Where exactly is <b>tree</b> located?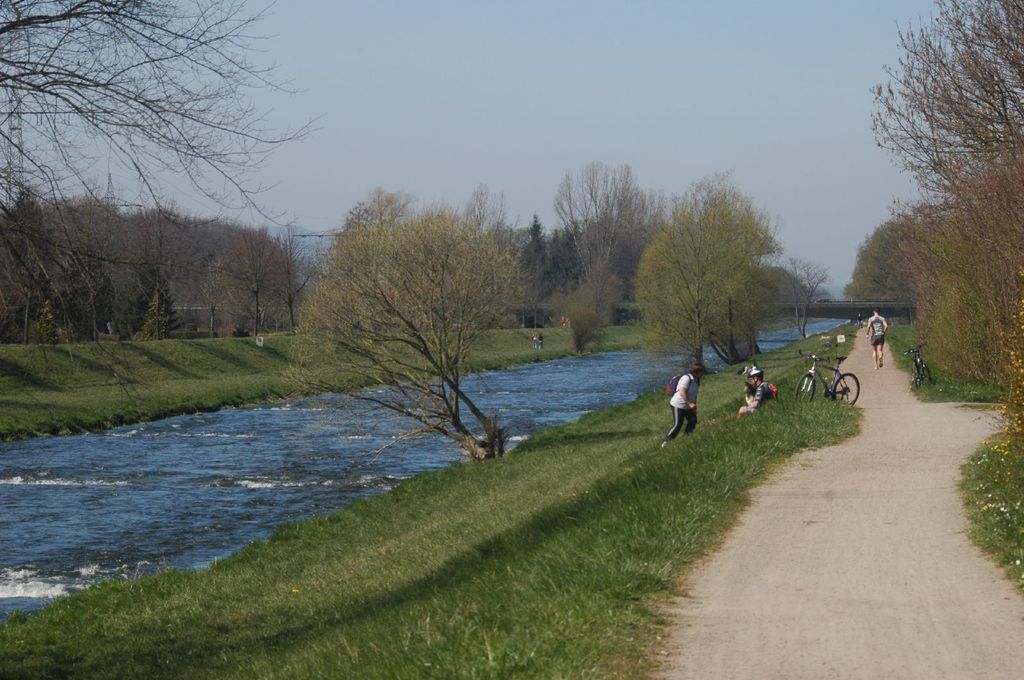
Its bounding box is locate(211, 209, 297, 343).
